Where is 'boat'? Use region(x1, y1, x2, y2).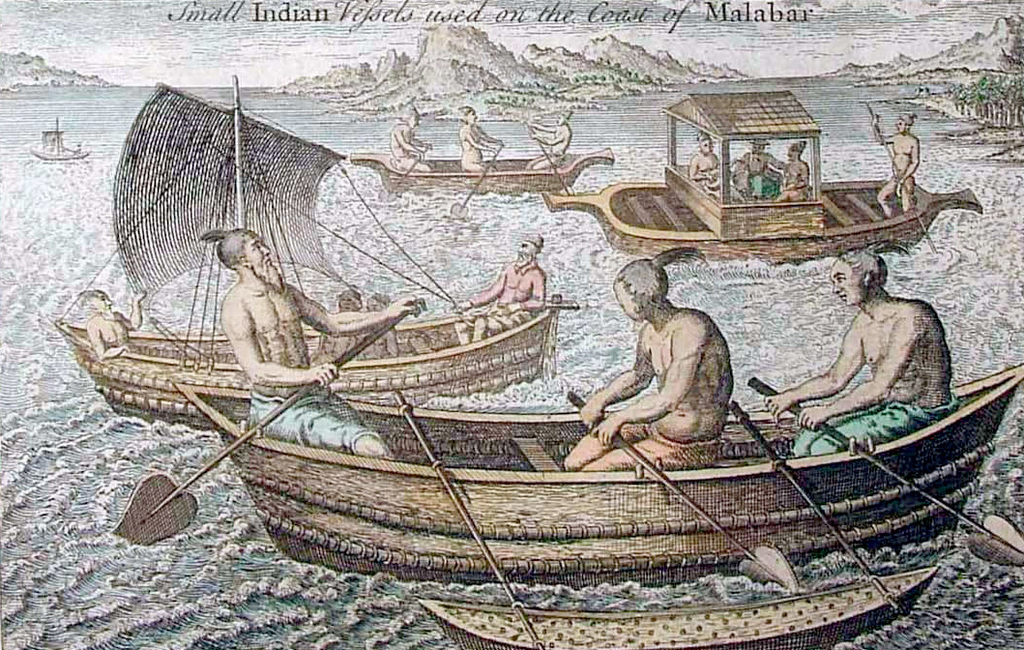
region(57, 76, 579, 439).
